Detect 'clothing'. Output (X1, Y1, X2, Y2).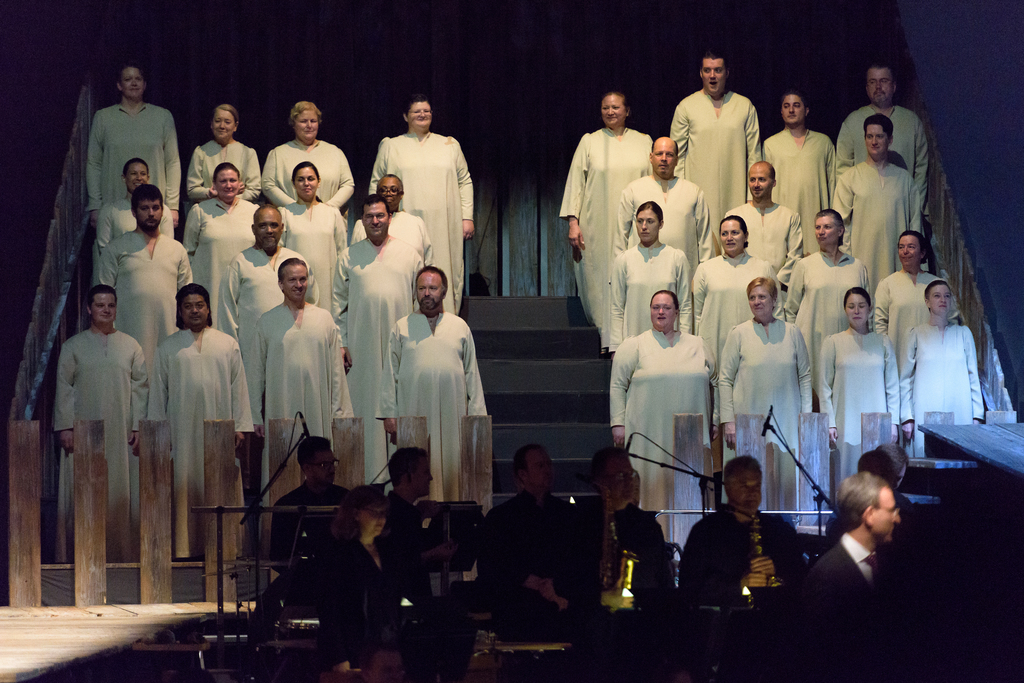
(564, 122, 659, 342).
